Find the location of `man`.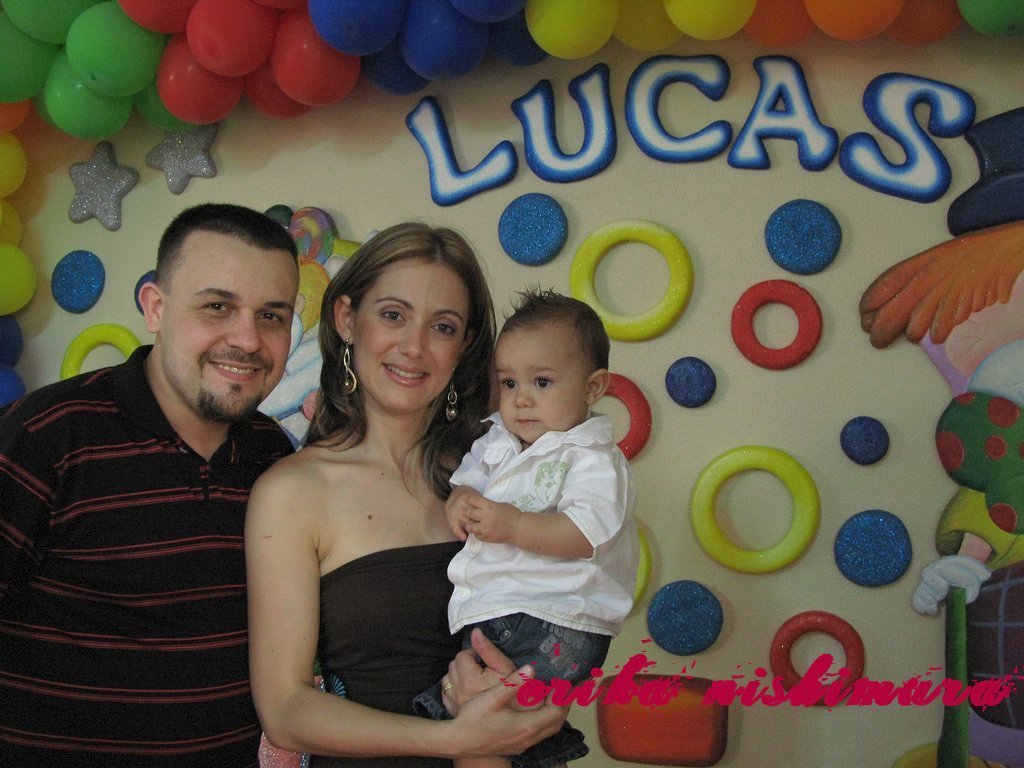
Location: 14, 200, 319, 751.
